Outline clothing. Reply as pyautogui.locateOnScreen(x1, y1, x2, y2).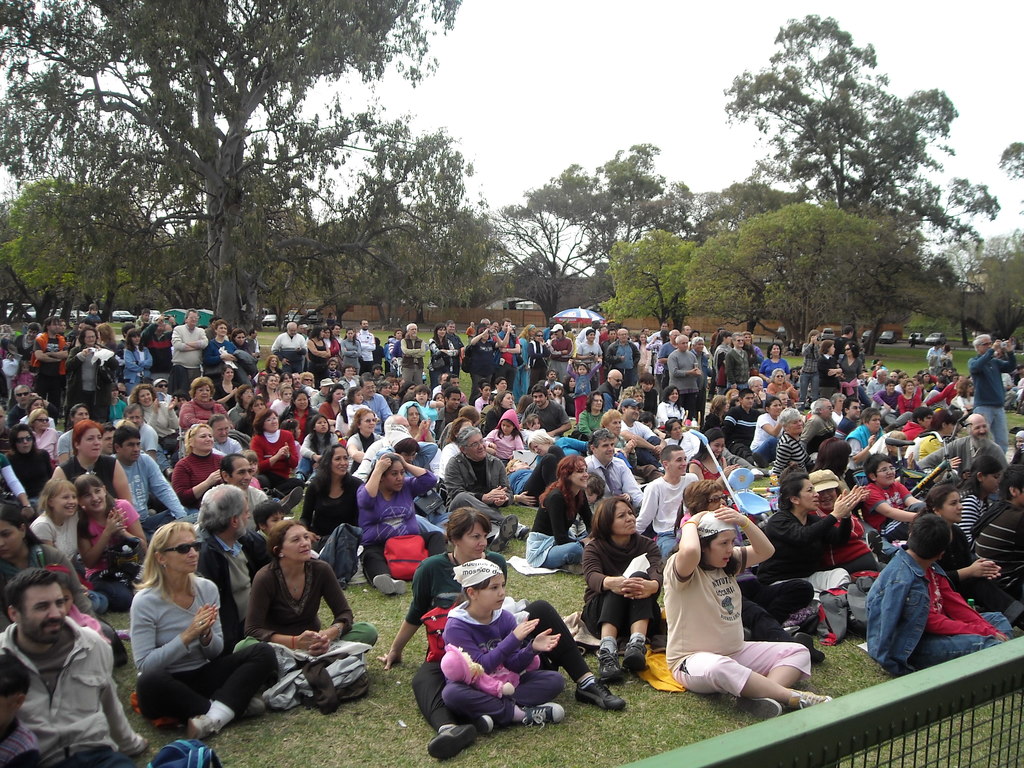
pyautogui.locateOnScreen(111, 452, 199, 534).
